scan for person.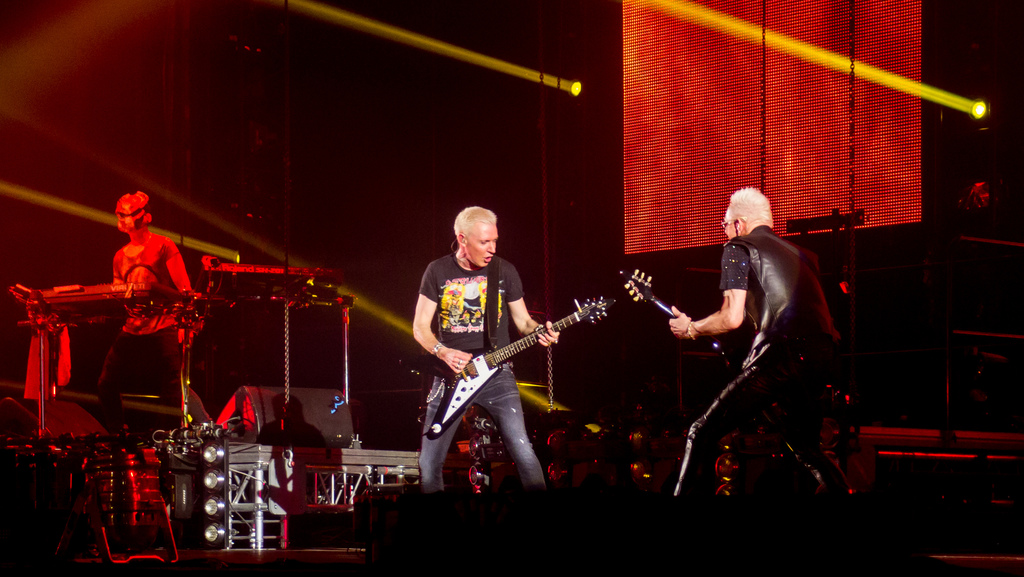
Scan result: [412,204,559,494].
